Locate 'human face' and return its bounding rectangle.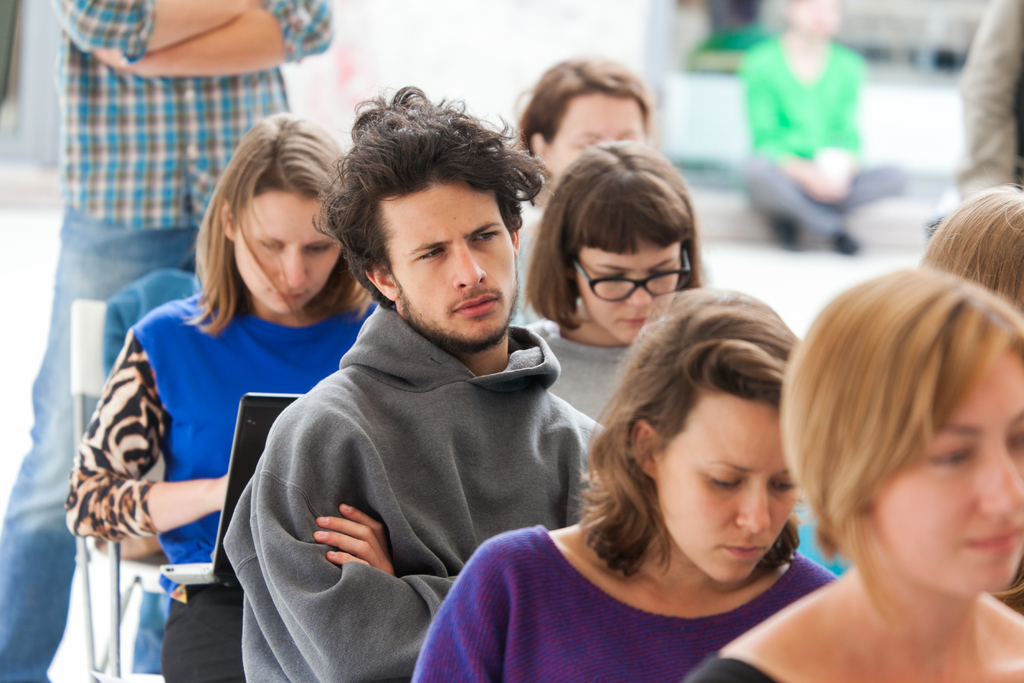
574,243,679,345.
